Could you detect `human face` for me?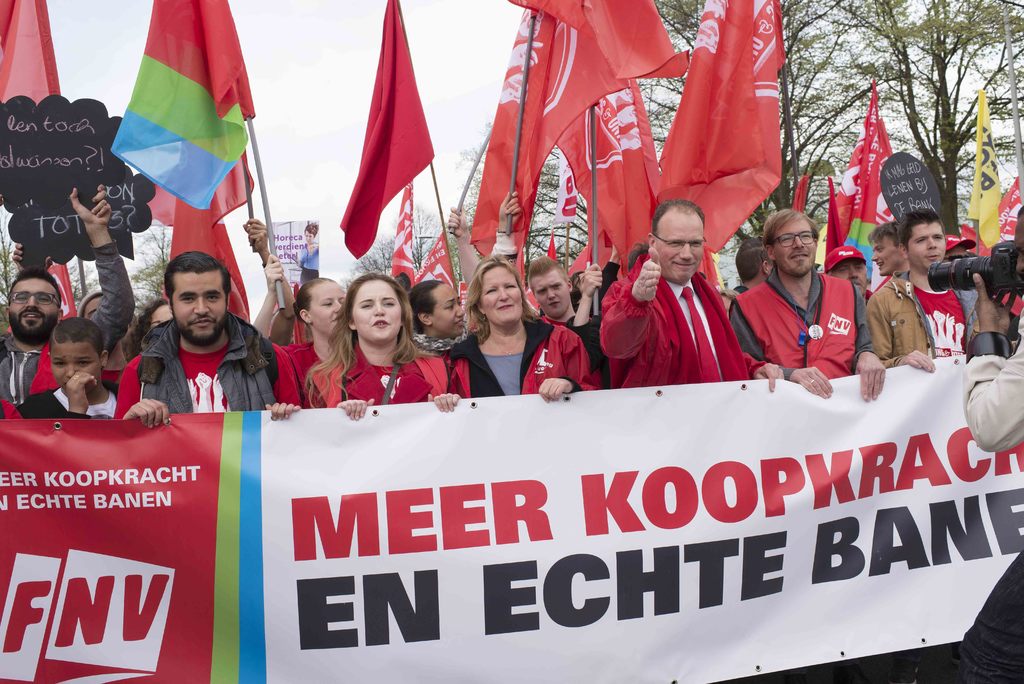
Detection result: left=11, top=281, right=47, bottom=330.
